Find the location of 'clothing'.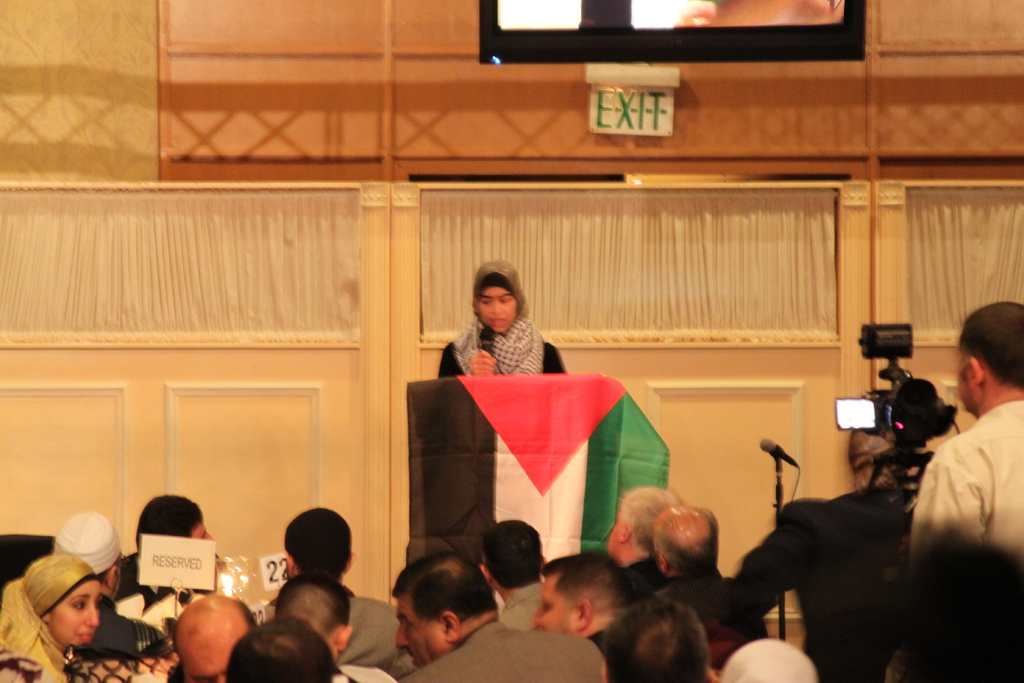
Location: l=335, t=664, r=394, b=682.
